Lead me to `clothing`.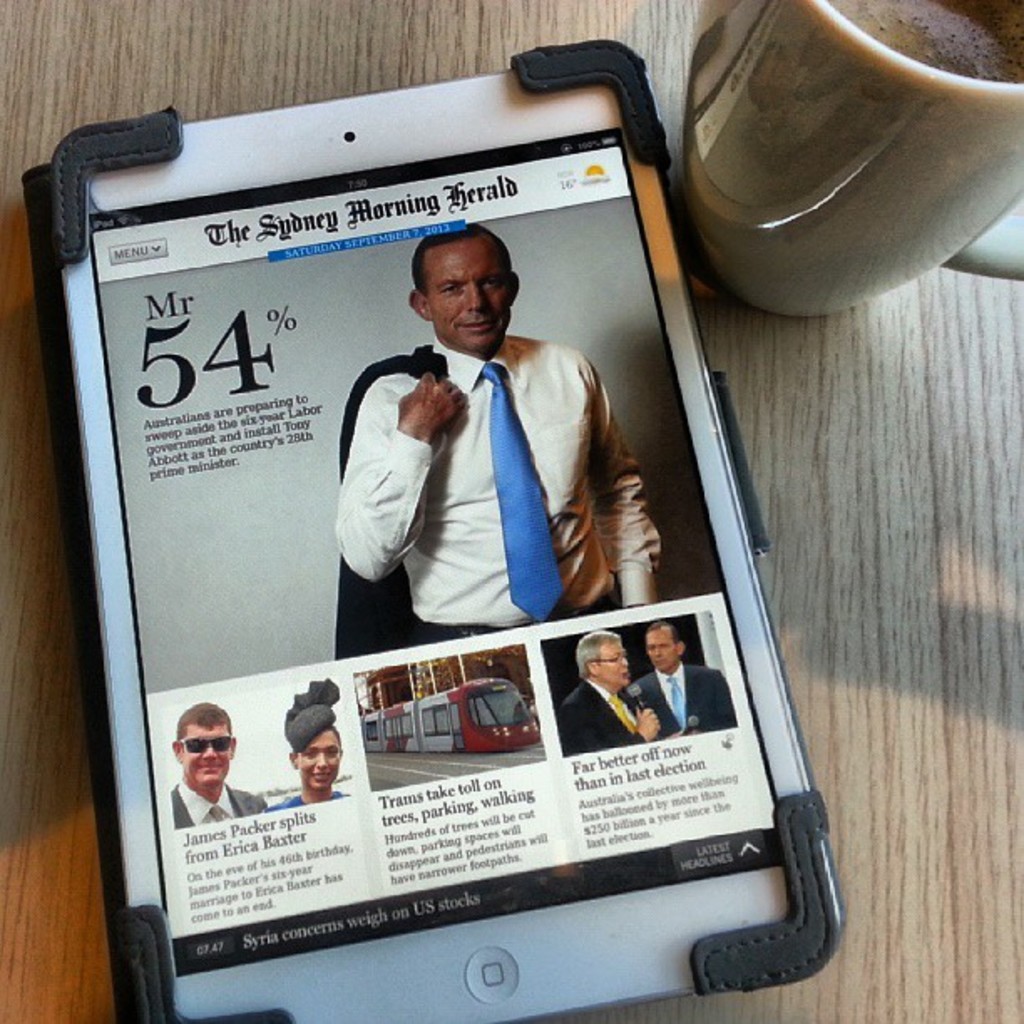
Lead to crop(562, 676, 648, 751).
